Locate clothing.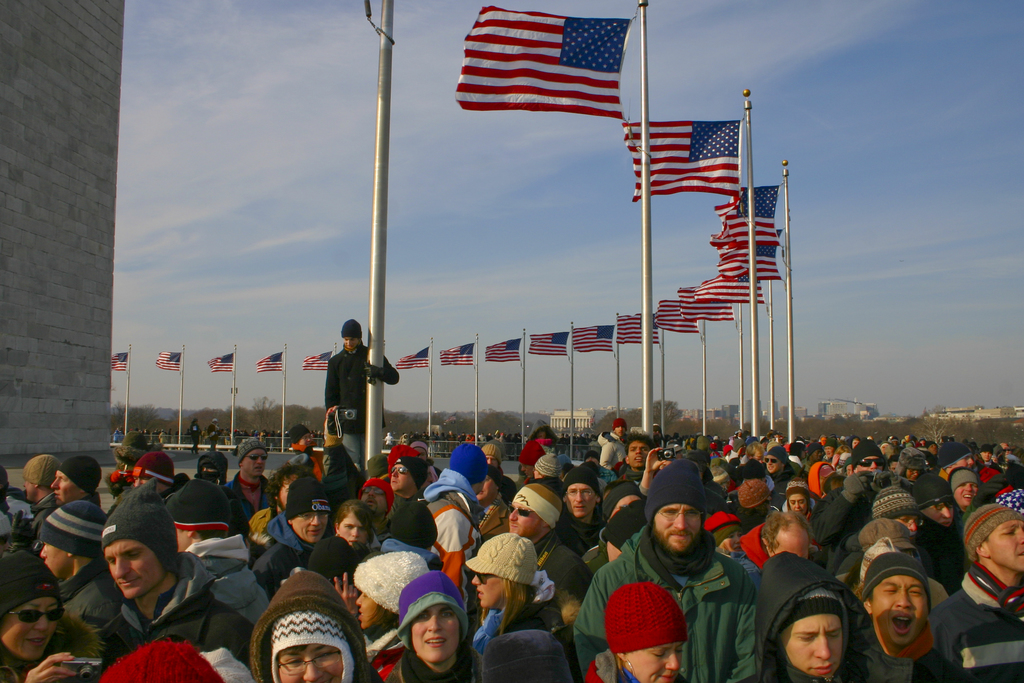
Bounding box: 927, 558, 1023, 682.
